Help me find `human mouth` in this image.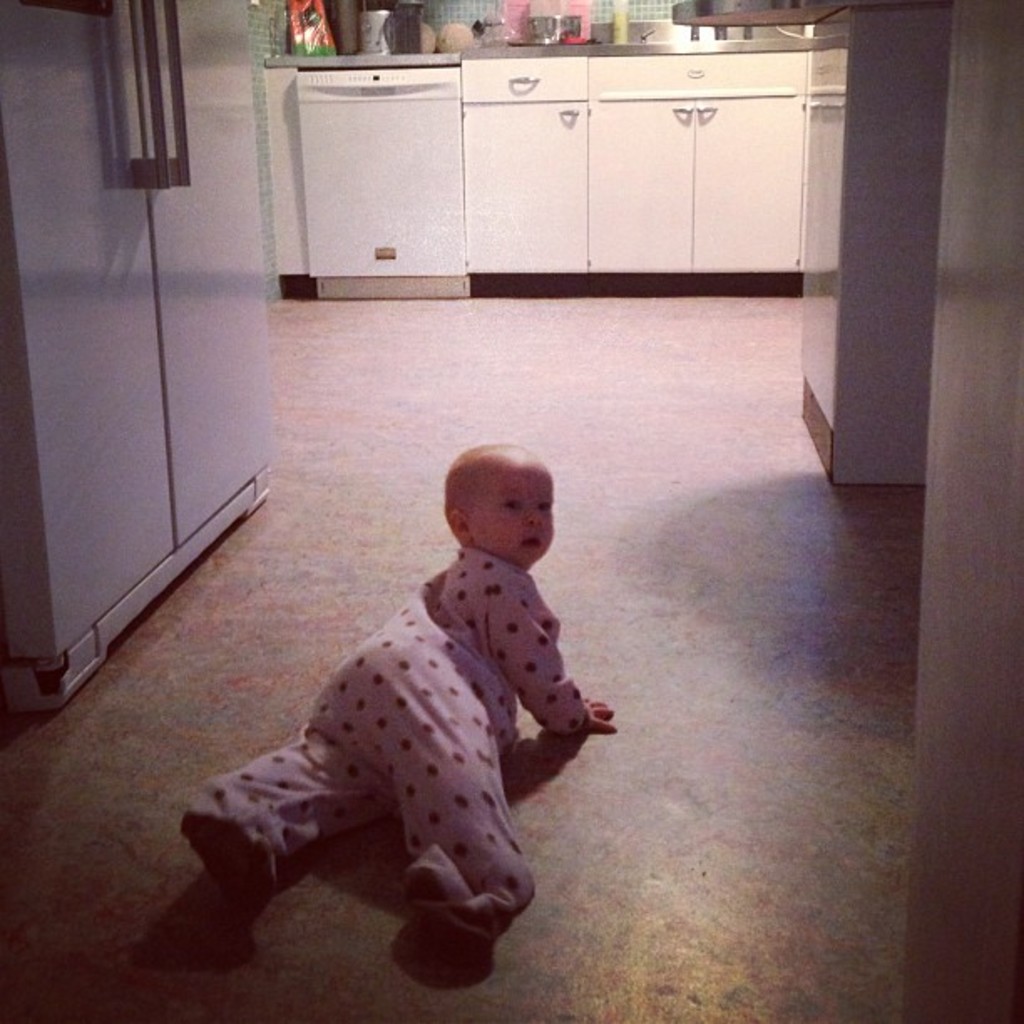
Found it: x1=517, y1=530, x2=550, y2=552.
